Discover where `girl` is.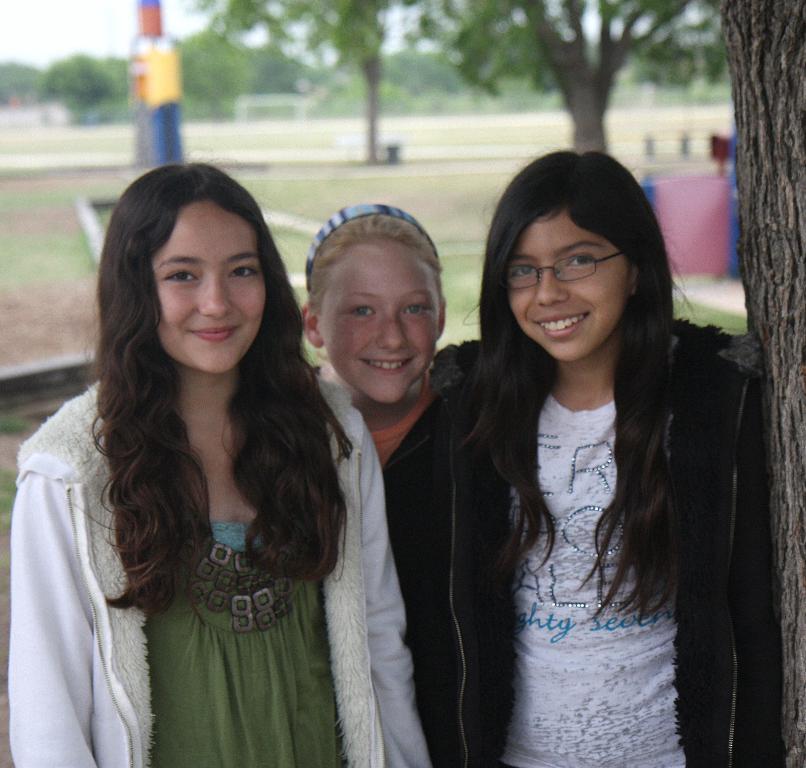
Discovered at [x1=297, y1=195, x2=459, y2=479].
